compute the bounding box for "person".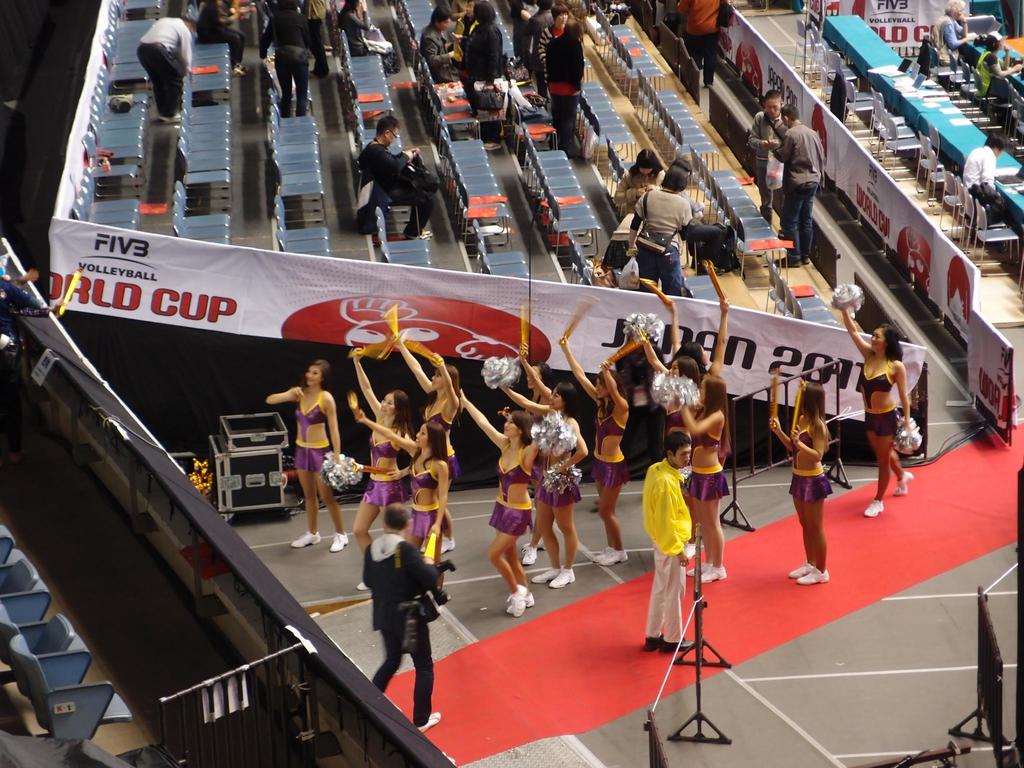
{"x1": 264, "y1": 365, "x2": 349, "y2": 548}.
